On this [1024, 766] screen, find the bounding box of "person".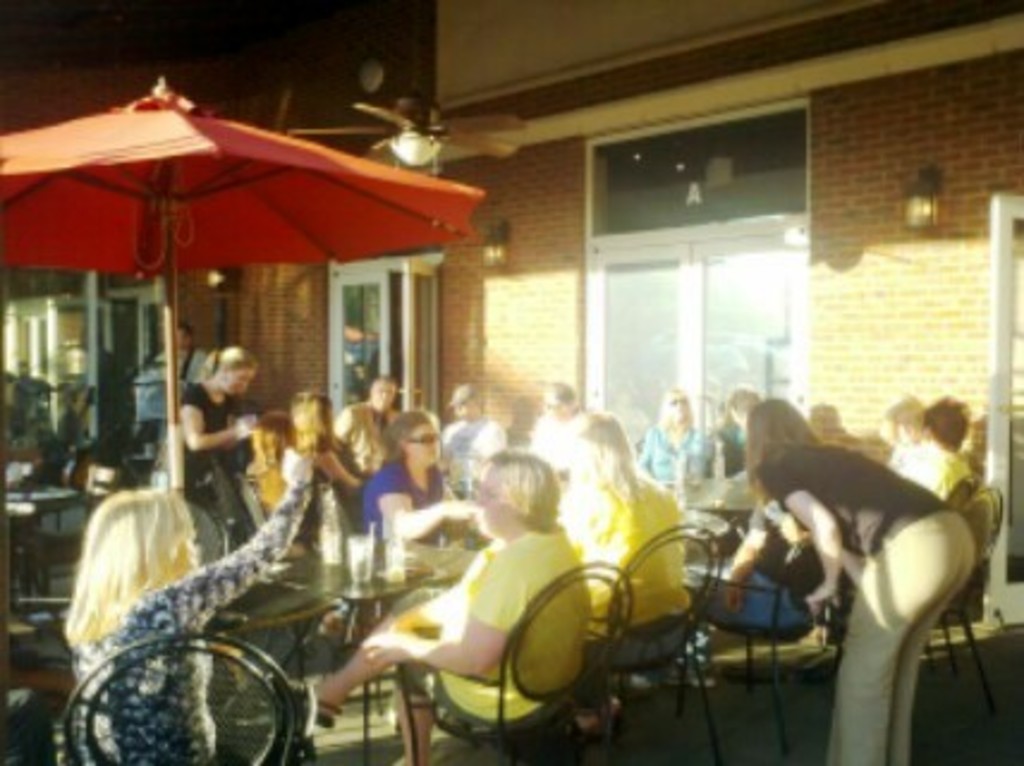
Bounding box: (749, 397, 981, 764).
